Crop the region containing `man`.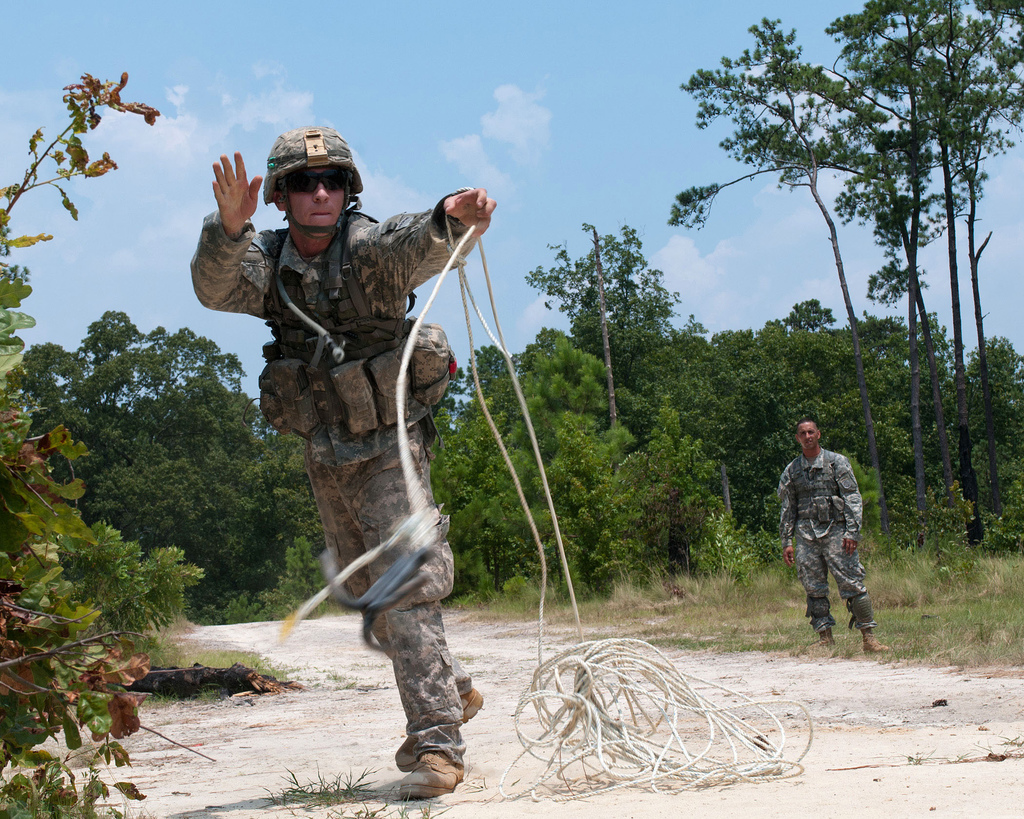
Crop region: <bbox>193, 121, 493, 795</bbox>.
